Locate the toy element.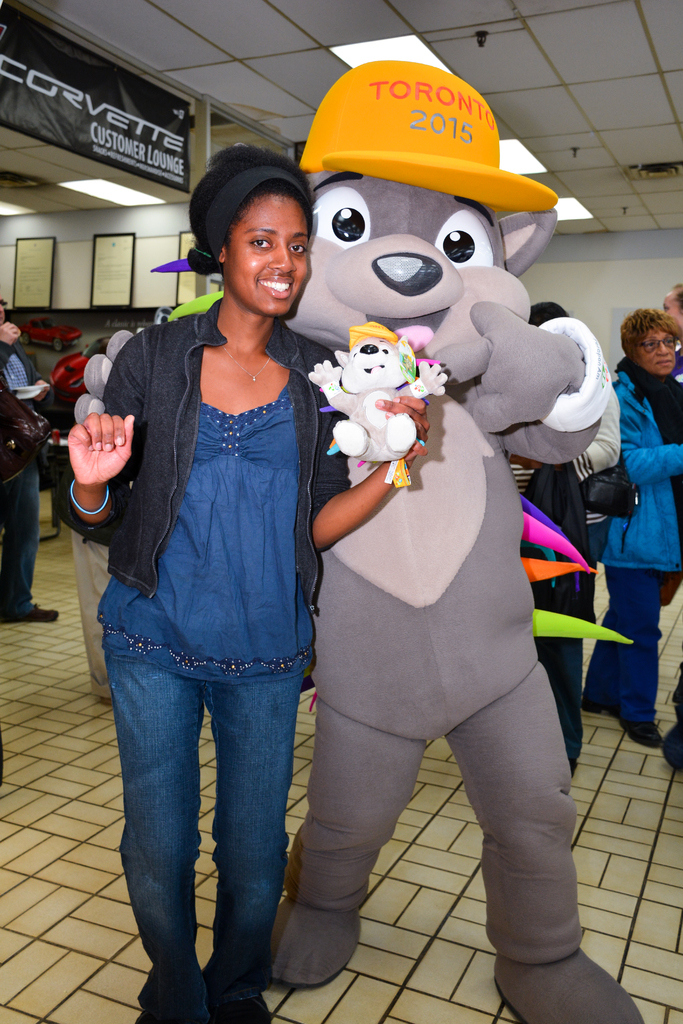
Element bbox: detection(78, 52, 612, 1023).
